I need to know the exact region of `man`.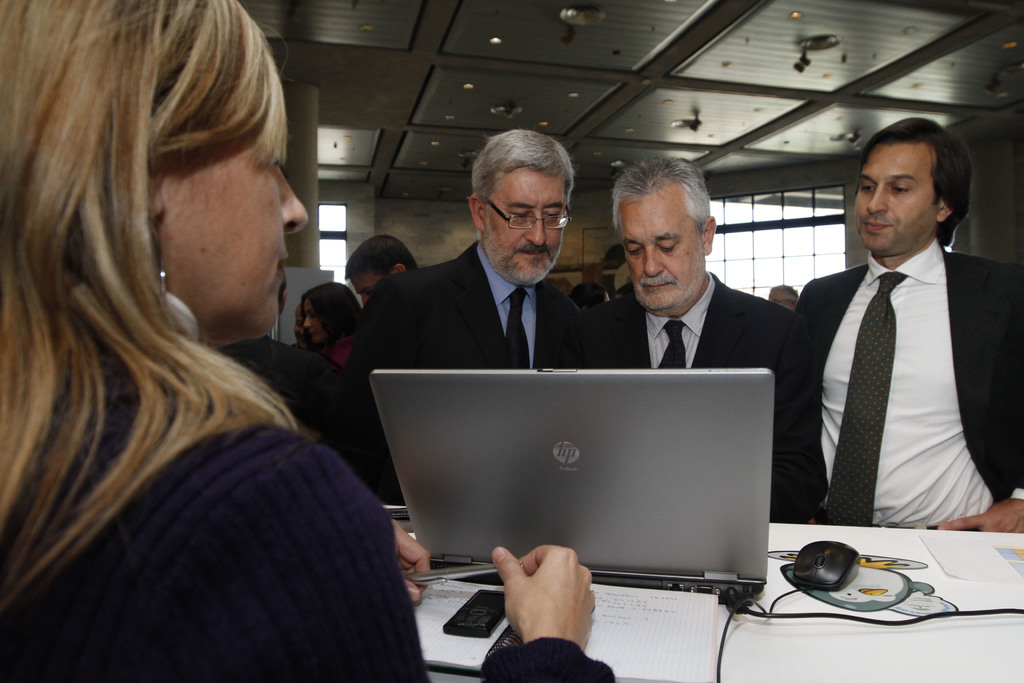
Region: rect(323, 126, 583, 504).
